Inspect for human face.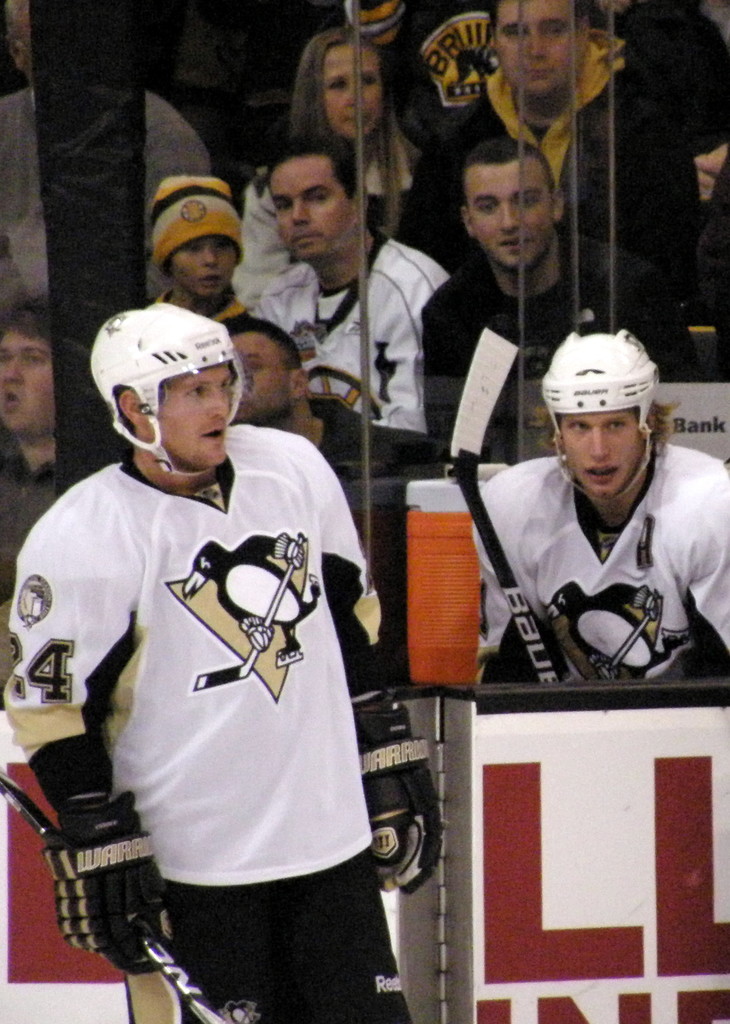
Inspection: bbox(473, 173, 551, 264).
